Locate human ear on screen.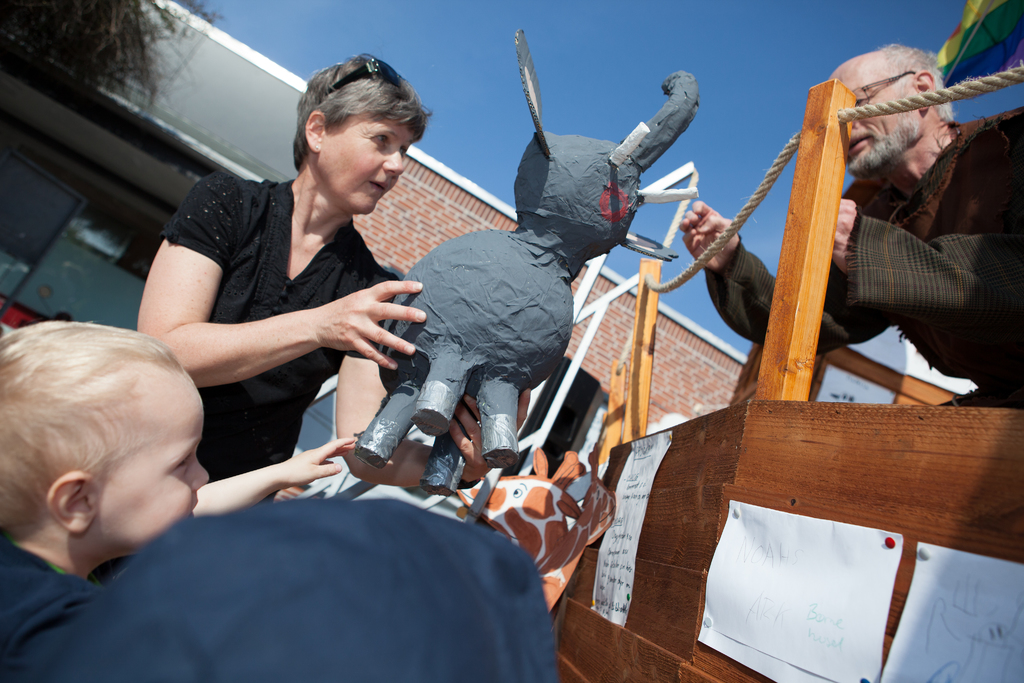
On screen at <bbox>305, 113, 323, 151</bbox>.
